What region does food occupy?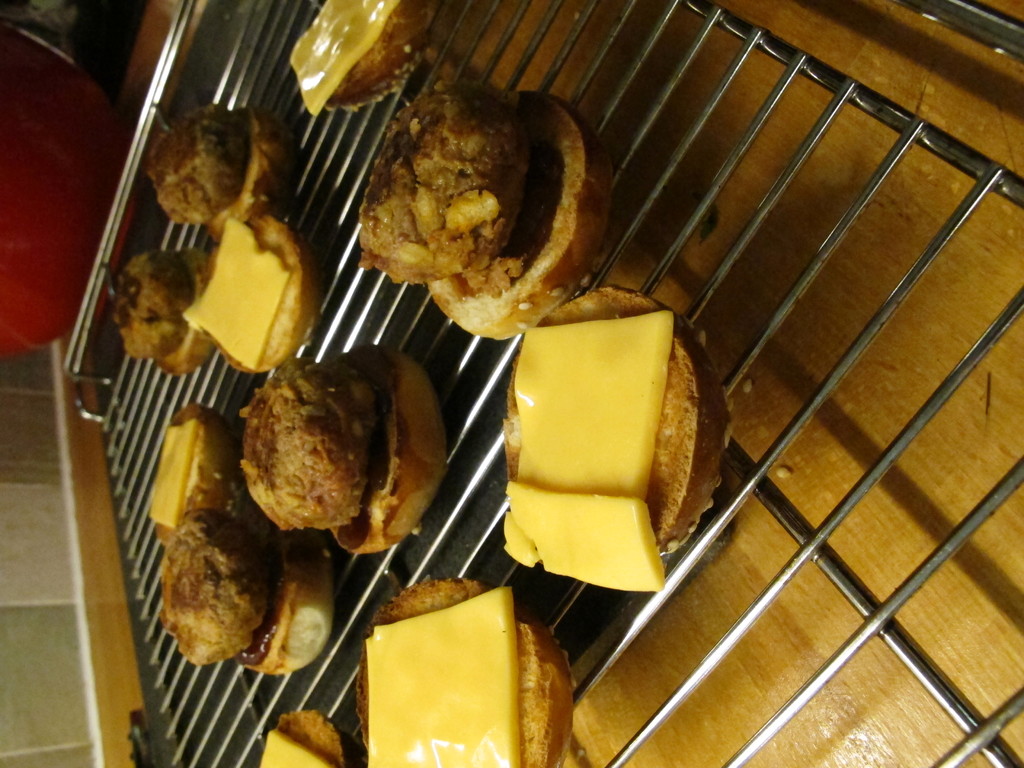
504,288,728,590.
